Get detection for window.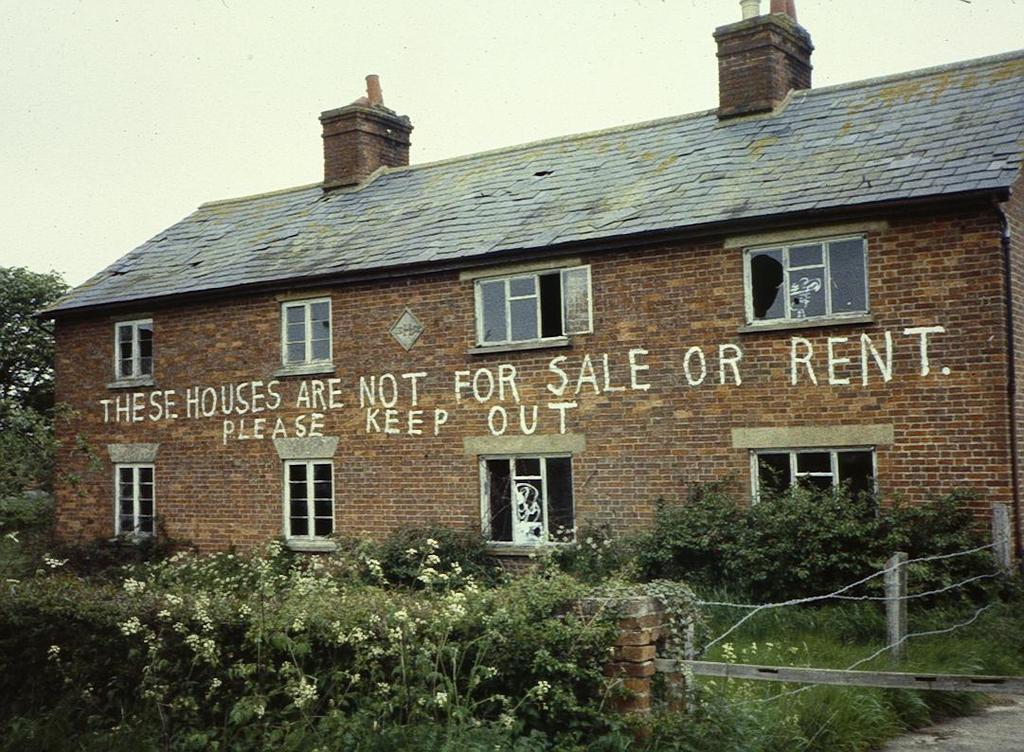
Detection: Rect(747, 446, 880, 527).
